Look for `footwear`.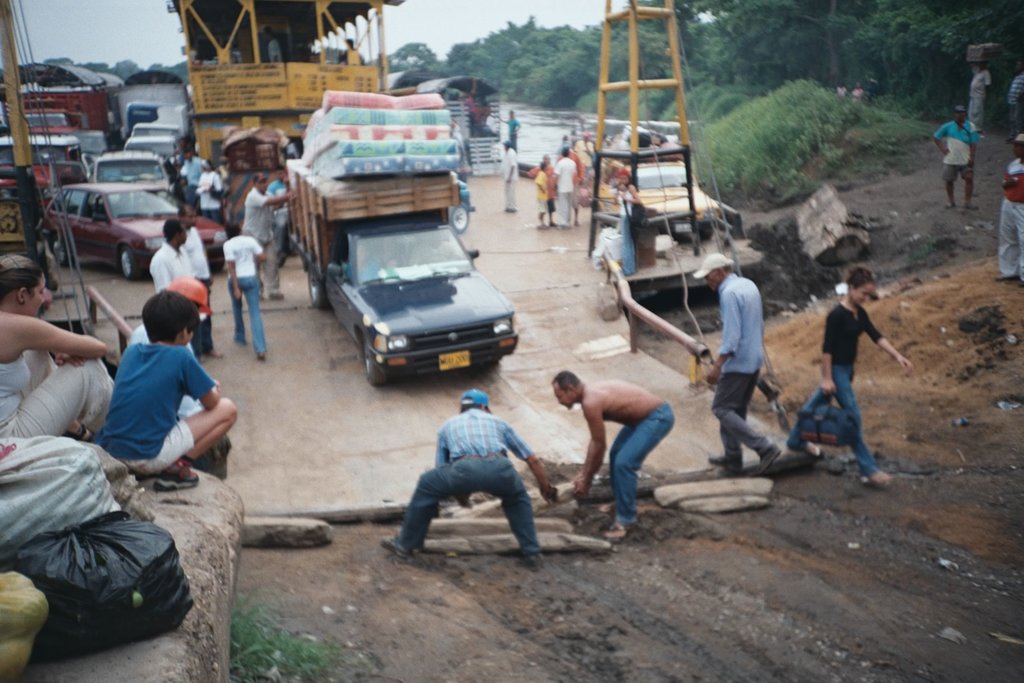
Found: BBox(75, 424, 93, 436).
